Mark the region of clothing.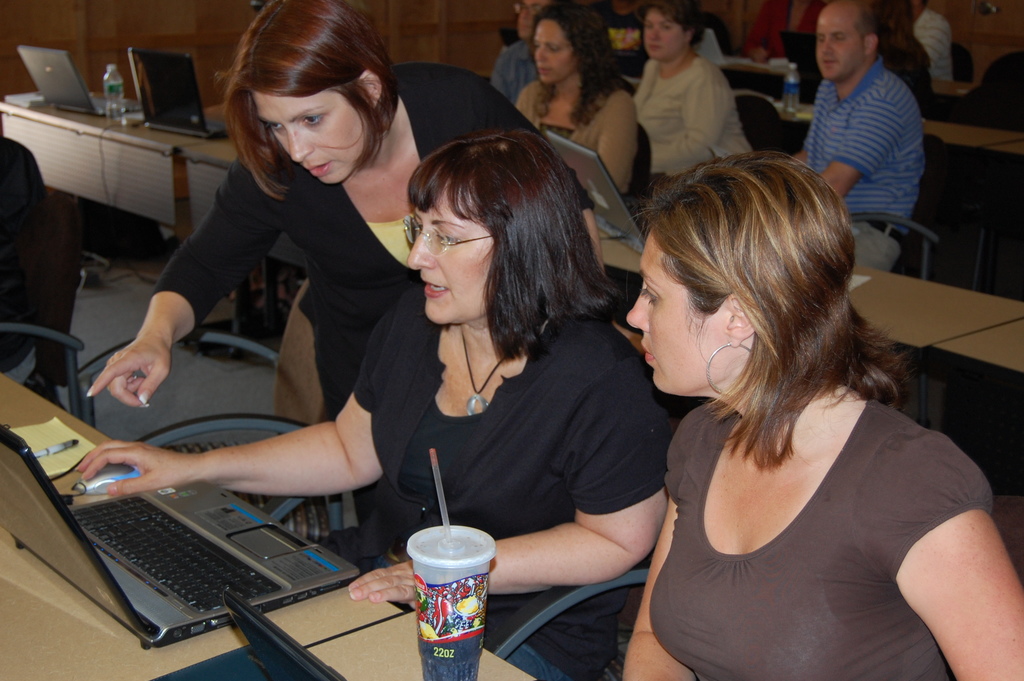
Region: {"x1": 317, "y1": 295, "x2": 673, "y2": 680}.
